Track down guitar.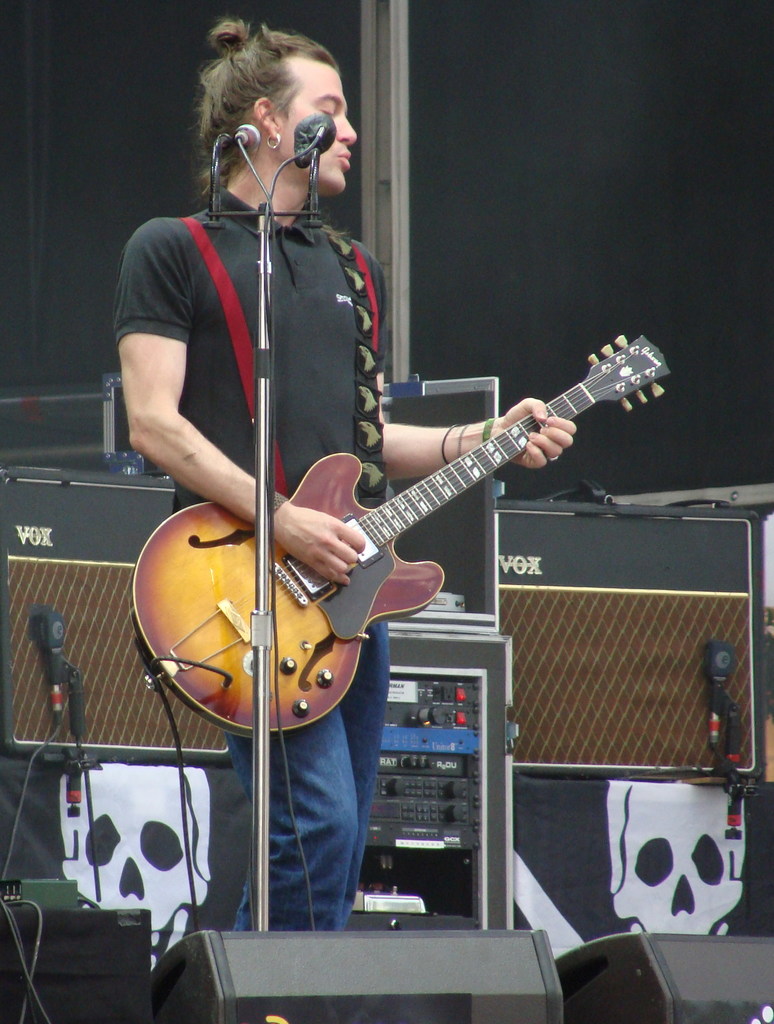
Tracked to 133 330 675 741.
